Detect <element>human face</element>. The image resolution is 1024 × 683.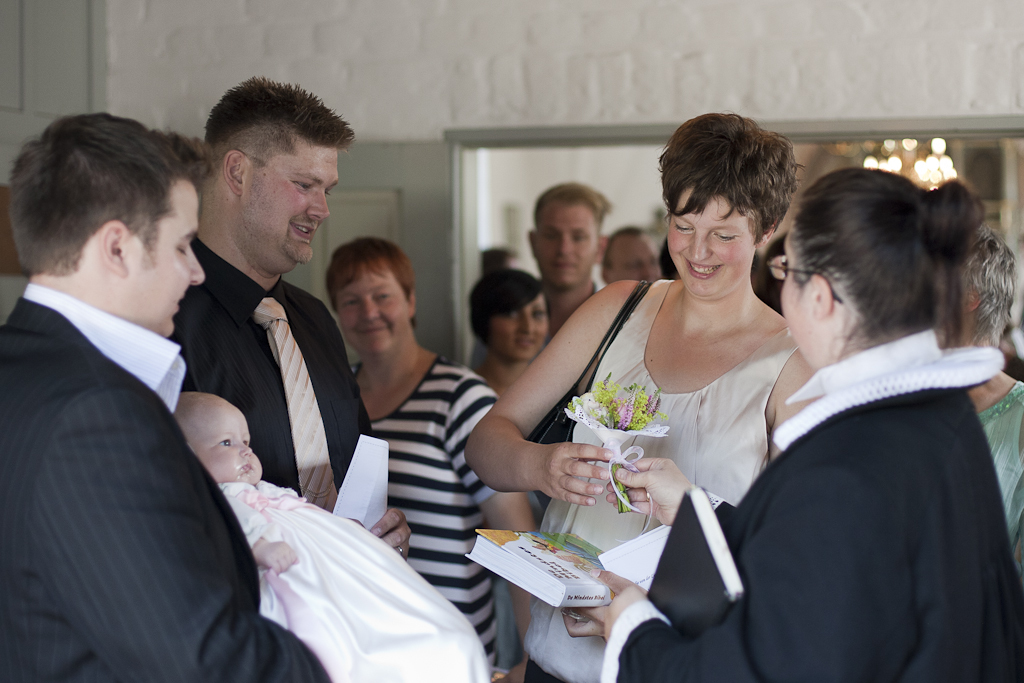
bbox=(666, 191, 760, 296).
